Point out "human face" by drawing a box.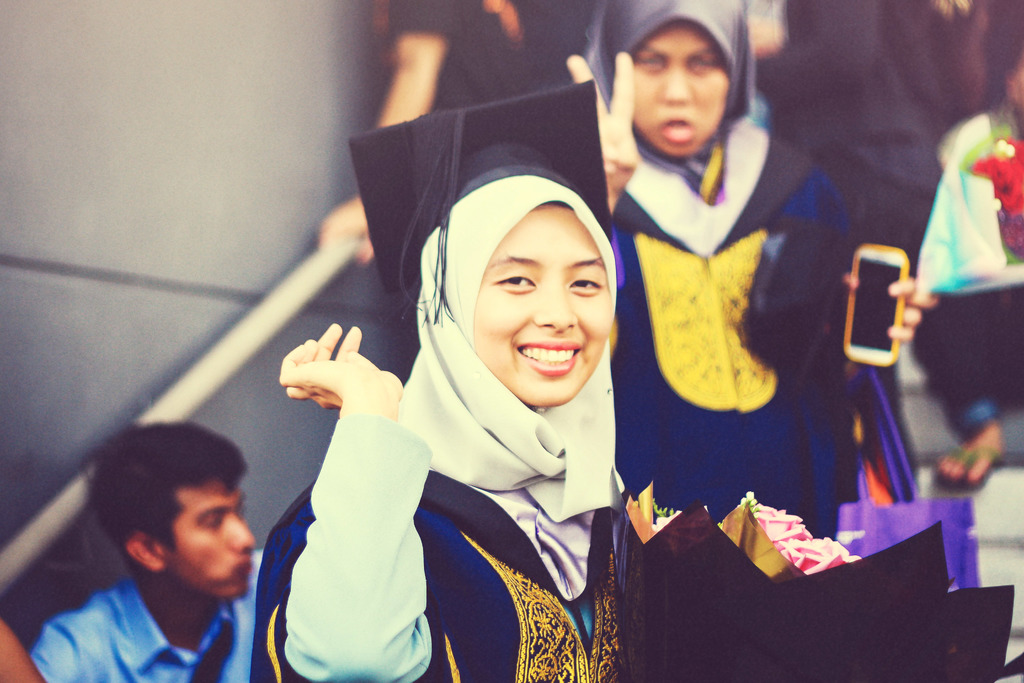
bbox=(475, 206, 615, 399).
